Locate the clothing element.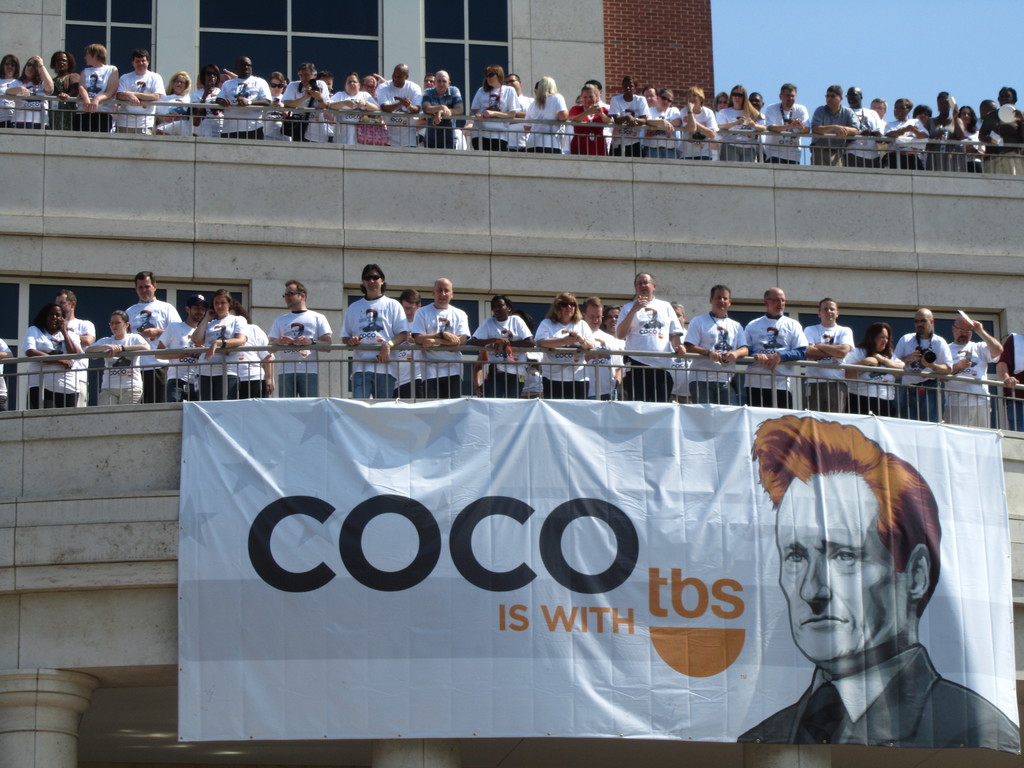
Element bbox: 682:308:748:406.
